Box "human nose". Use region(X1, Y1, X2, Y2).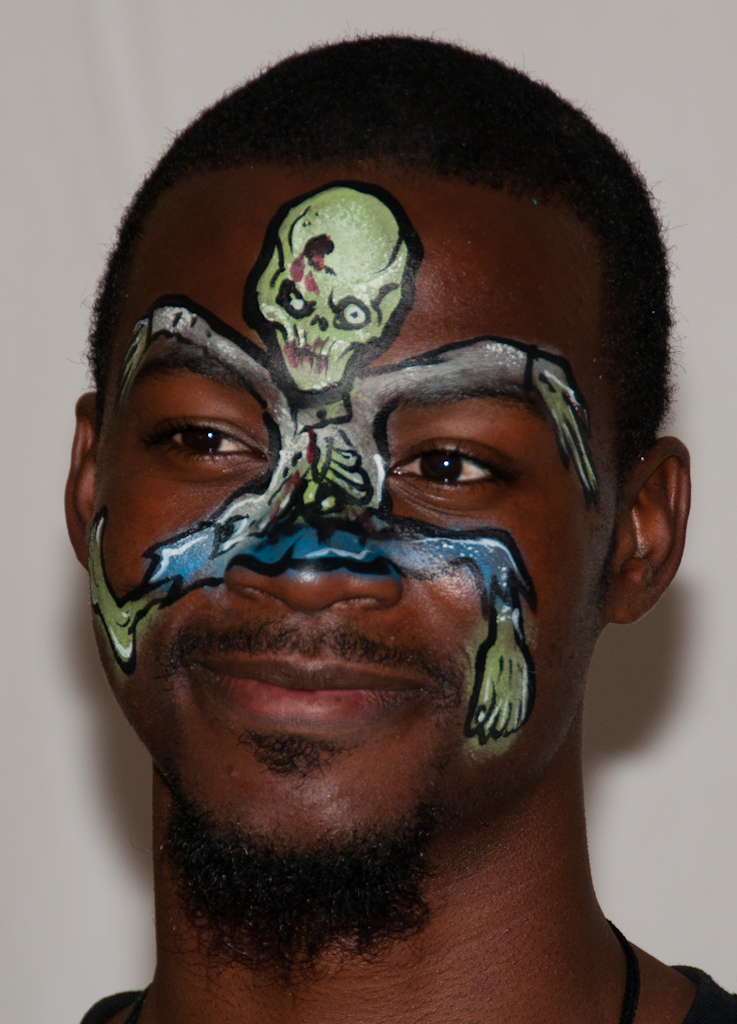
region(222, 416, 405, 622).
